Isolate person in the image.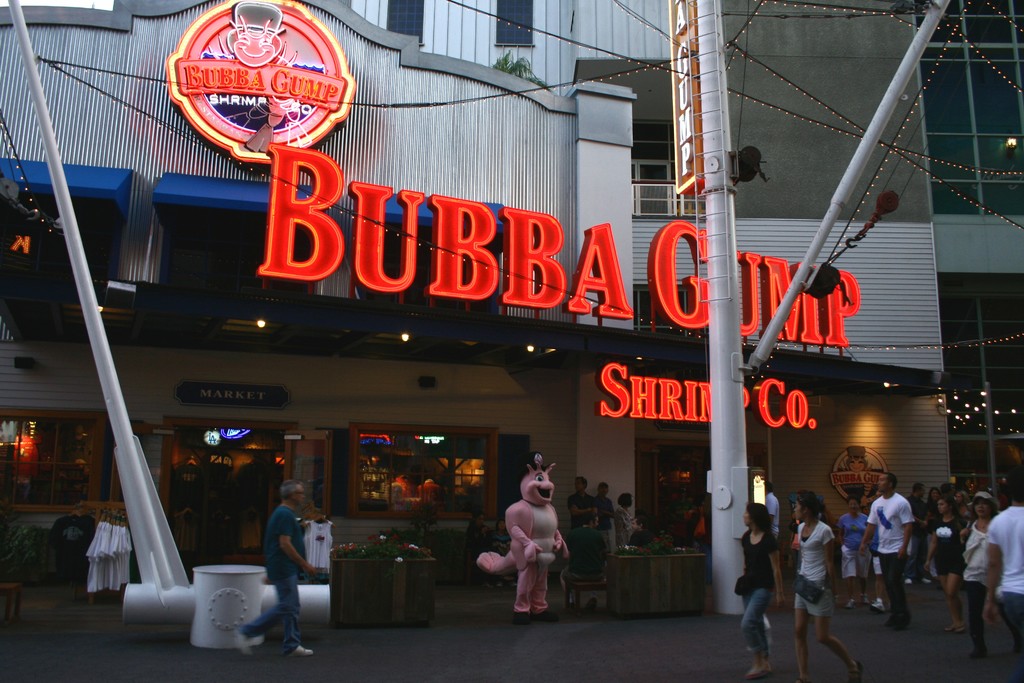
Isolated region: BBox(865, 474, 915, 633).
